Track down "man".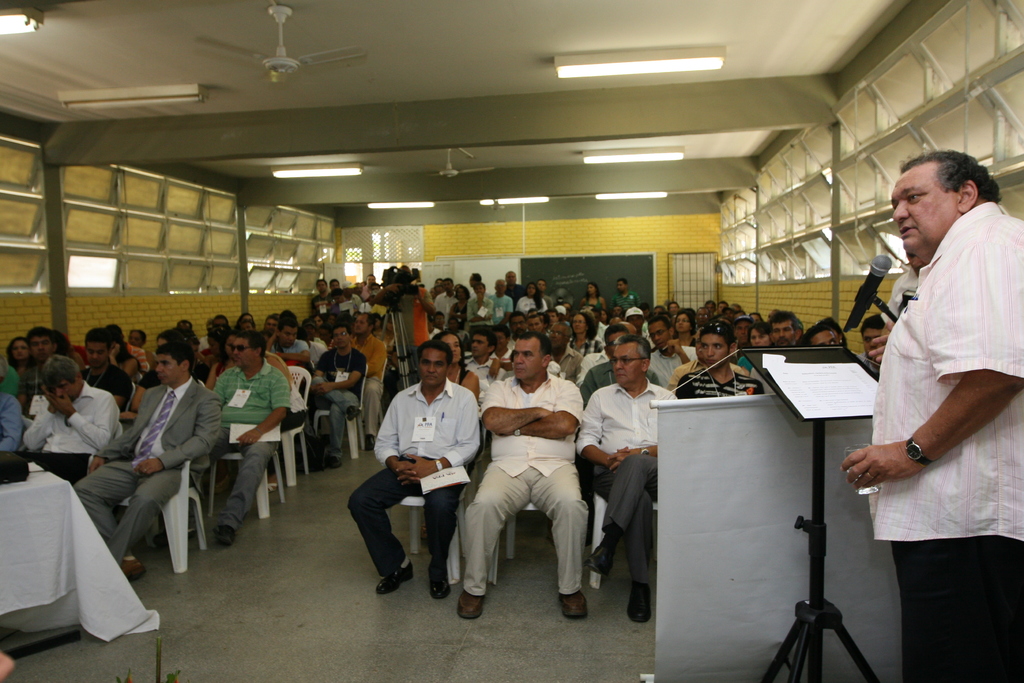
Tracked to rect(468, 286, 495, 313).
